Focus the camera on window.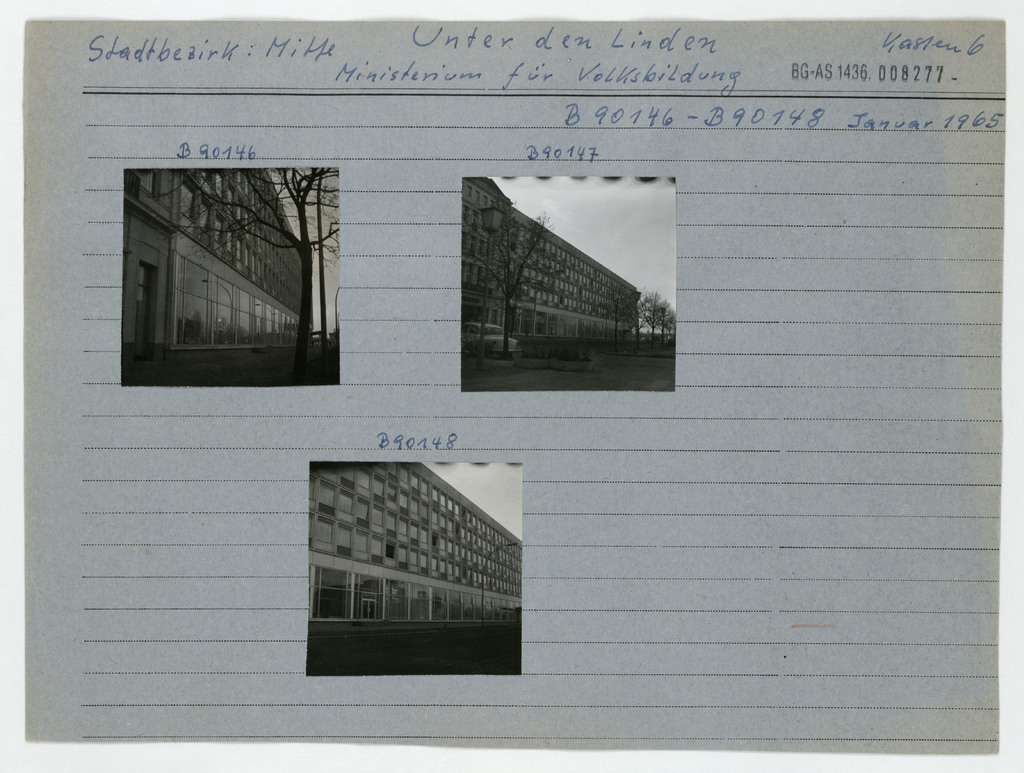
Focus region: [493,582,504,600].
